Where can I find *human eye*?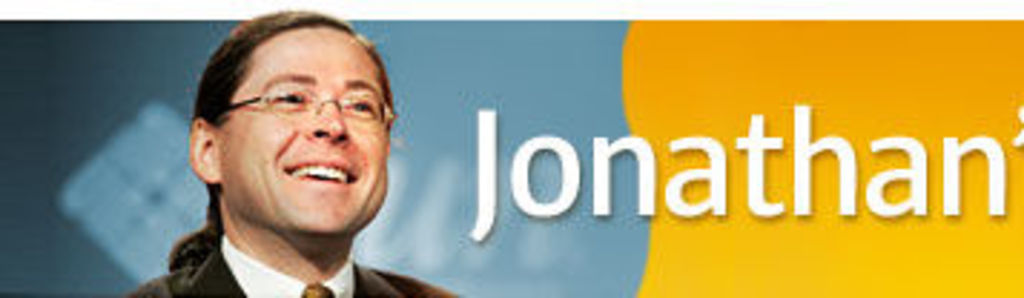
You can find it at [270, 83, 310, 115].
